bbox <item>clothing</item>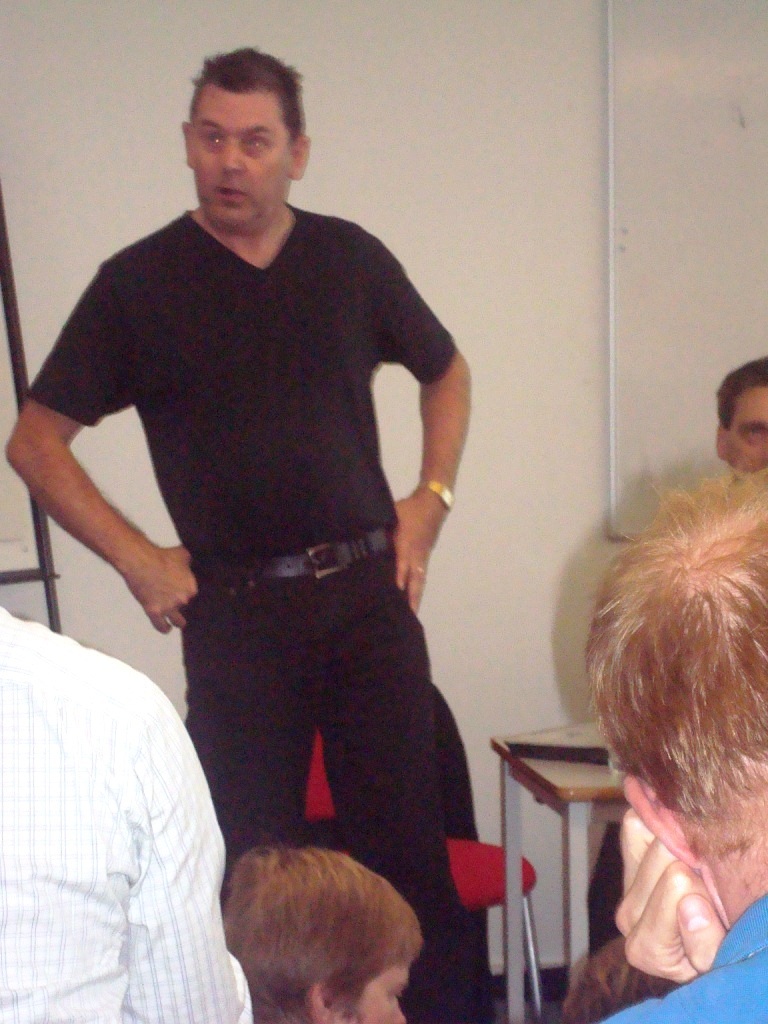
(44, 164, 482, 876)
